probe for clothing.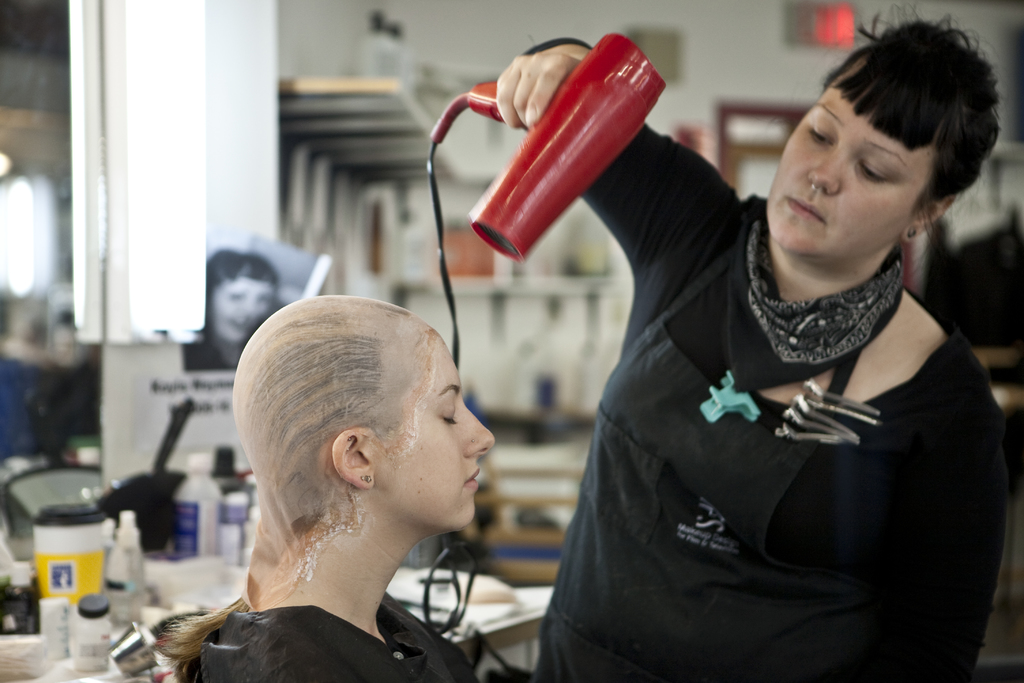
Probe result: <bbox>194, 596, 479, 682</bbox>.
